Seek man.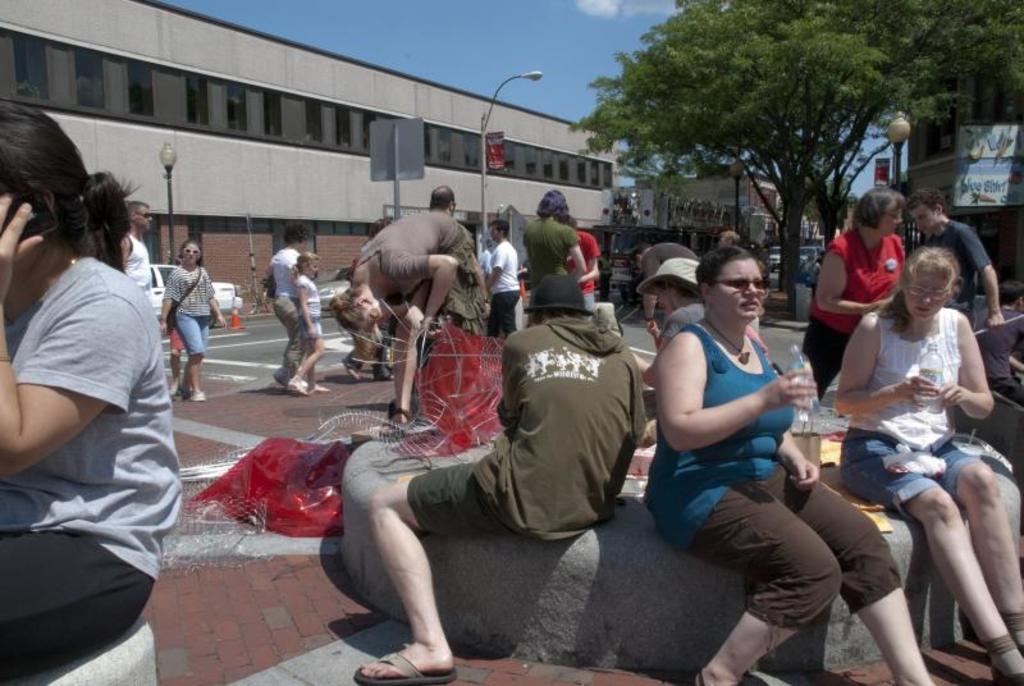
region(108, 198, 156, 311).
